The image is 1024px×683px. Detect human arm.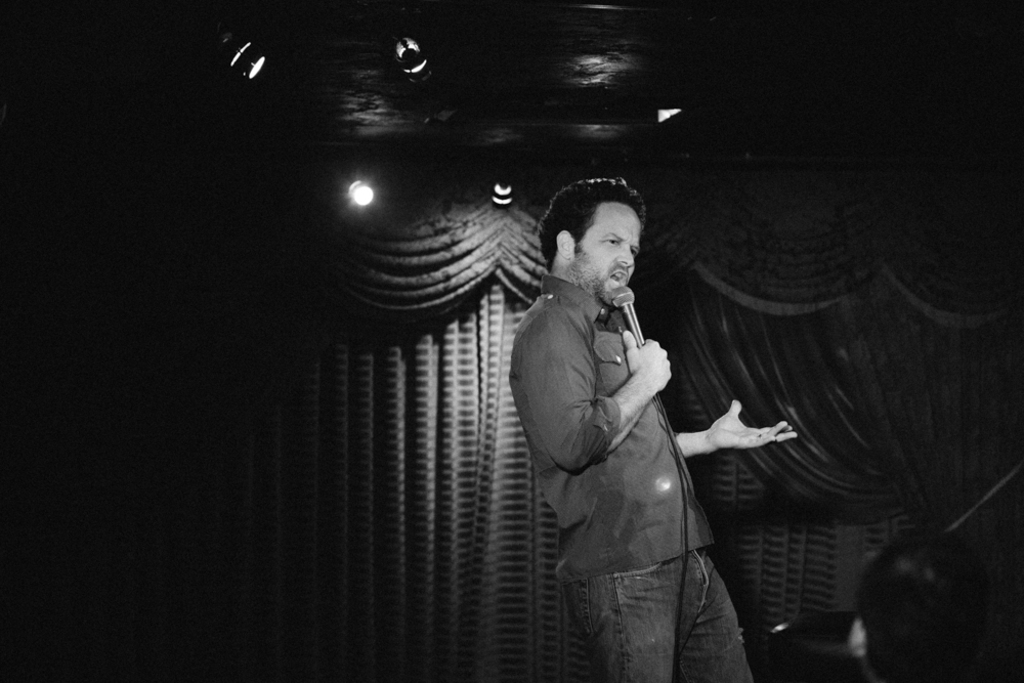
Detection: 516, 298, 674, 472.
